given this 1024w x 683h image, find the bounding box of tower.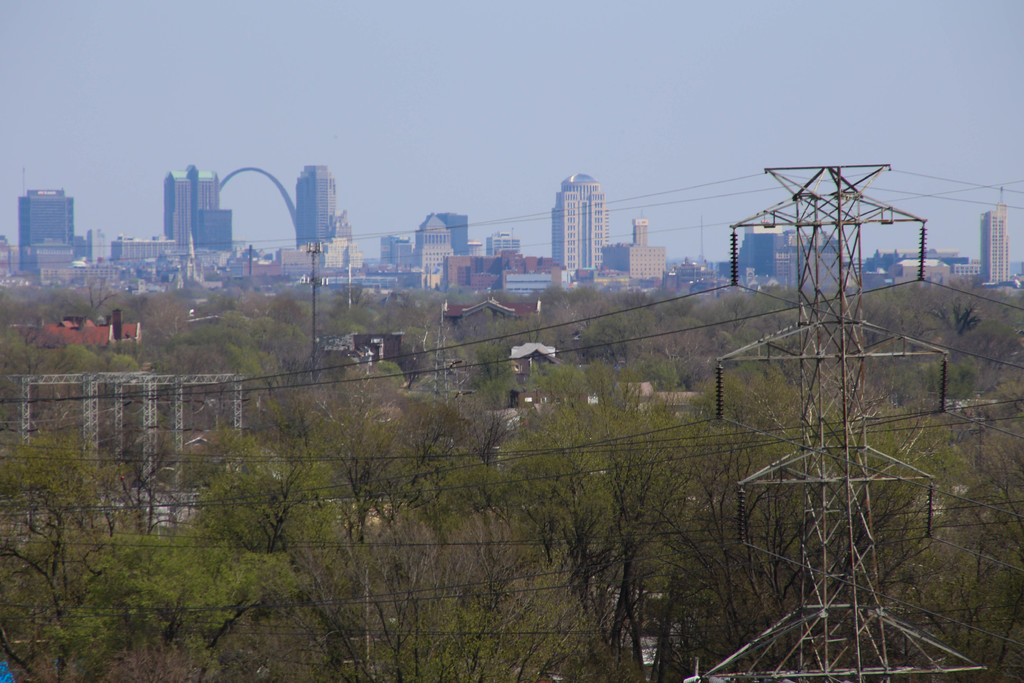
(549, 172, 611, 270).
